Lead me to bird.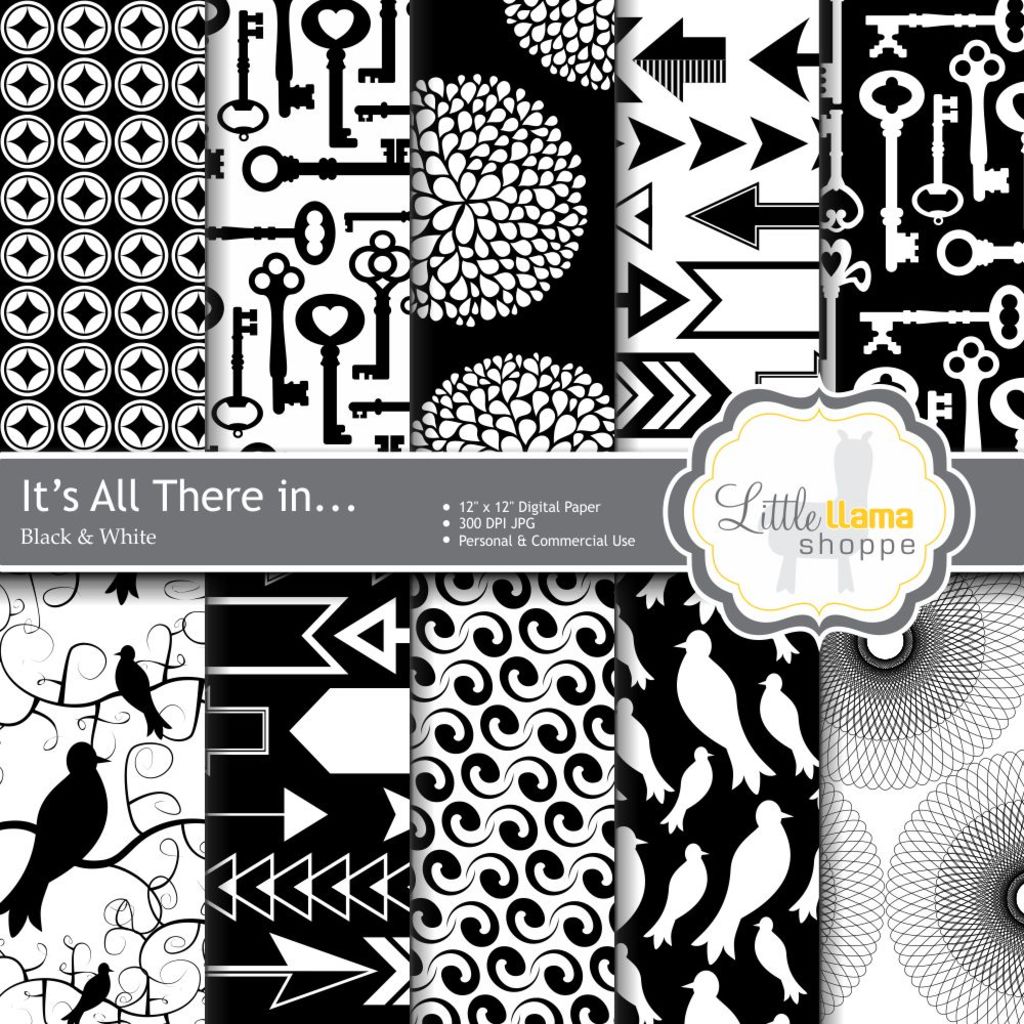
Lead to 749 911 809 1004.
